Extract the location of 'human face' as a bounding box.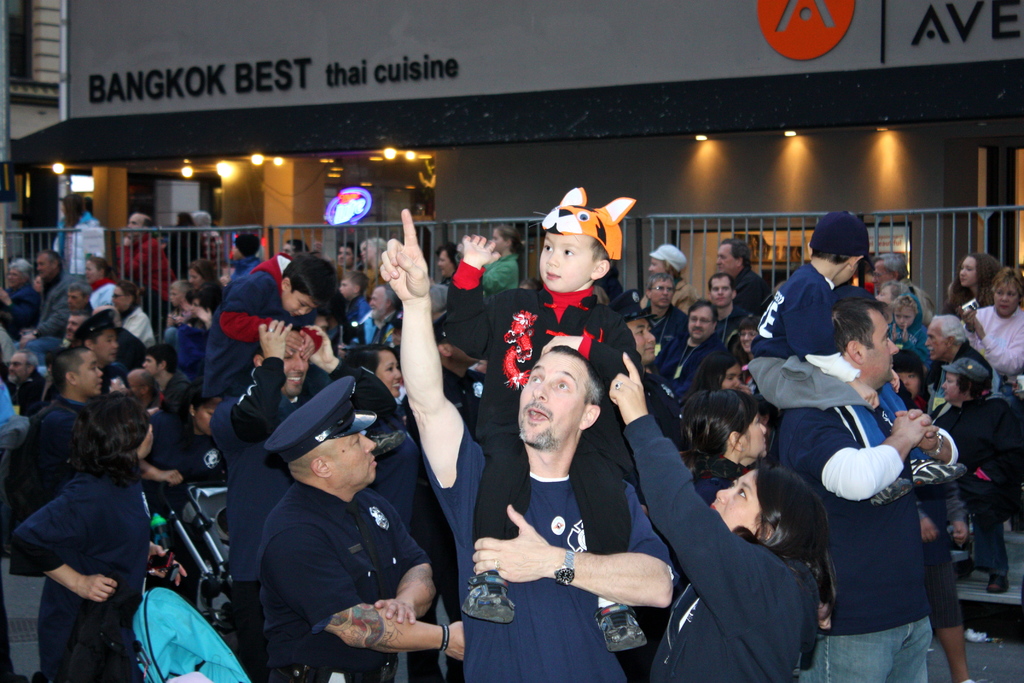
left=942, top=370, right=964, bottom=400.
